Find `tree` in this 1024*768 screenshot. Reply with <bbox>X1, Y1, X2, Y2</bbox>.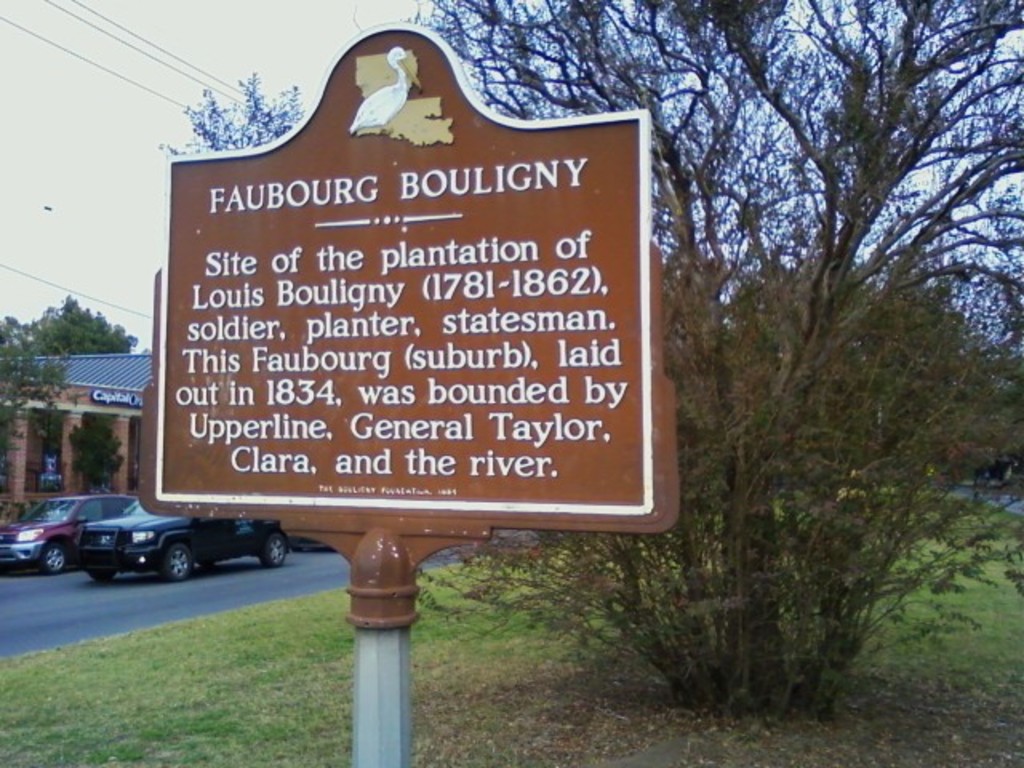
<bbox>59, 403, 130, 490</bbox>.
